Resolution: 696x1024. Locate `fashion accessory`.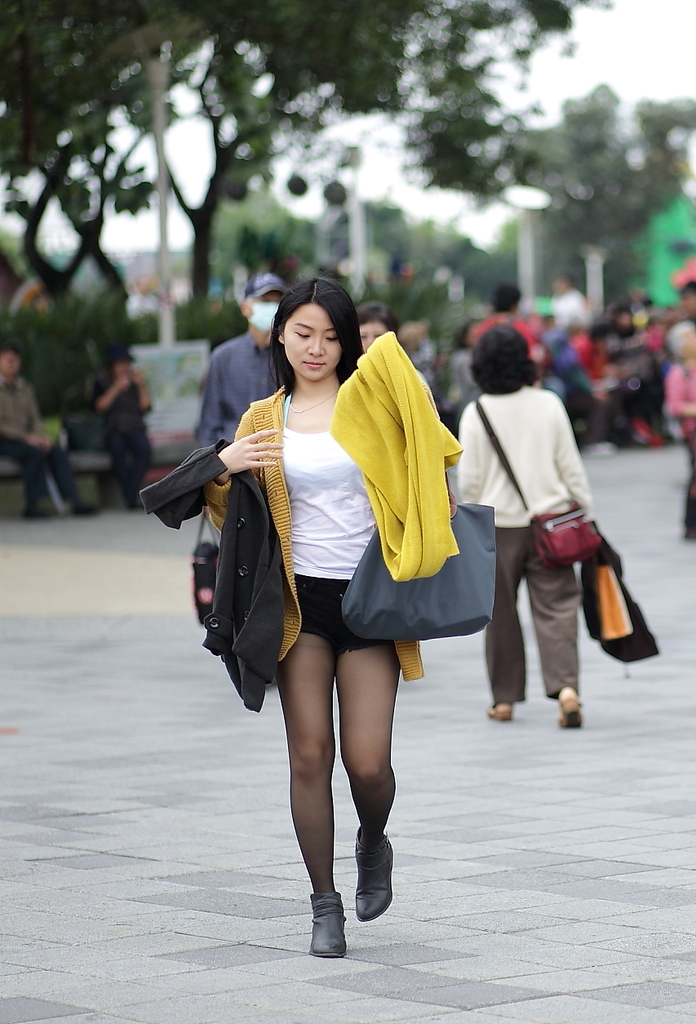
BBox(244, 273, 286, 295).
